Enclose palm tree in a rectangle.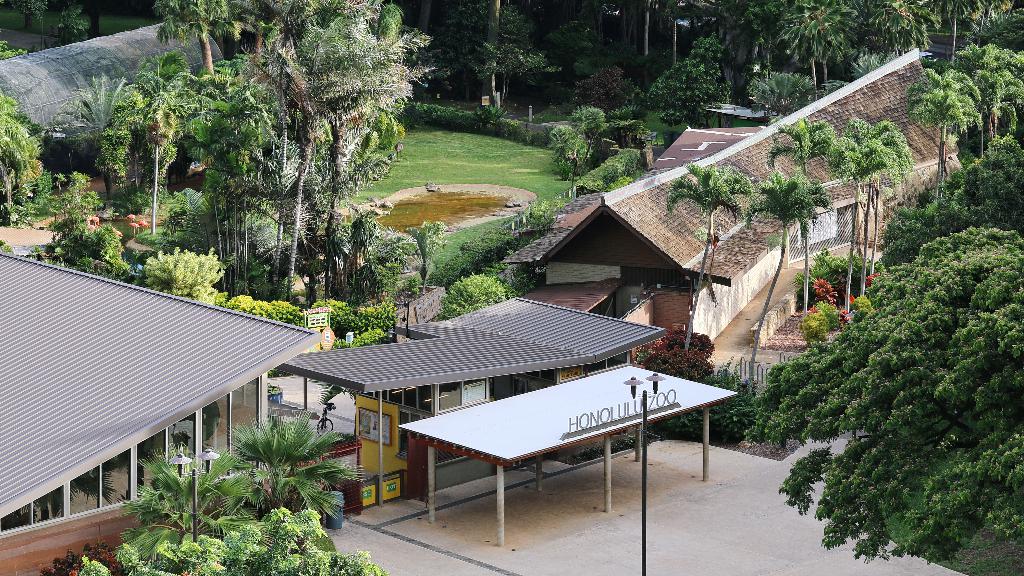
[x1=792, y1=95, x2=897, y2=276].
